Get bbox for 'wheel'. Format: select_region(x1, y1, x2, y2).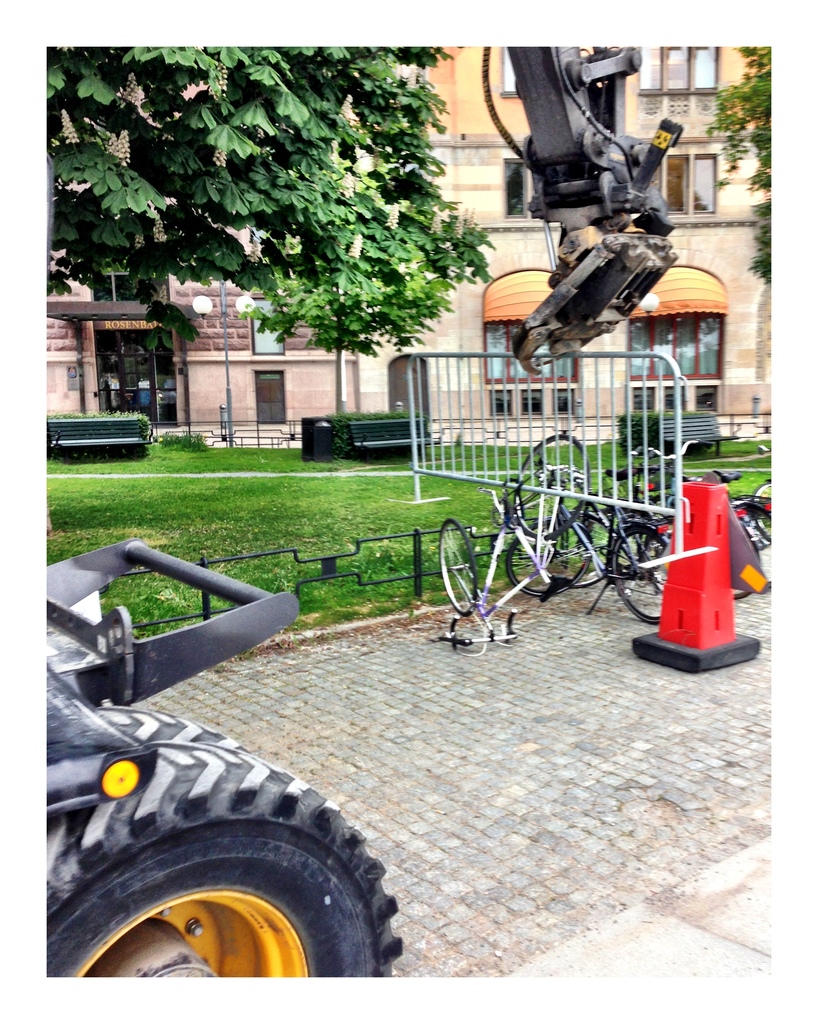
select_region(506, 515, 571, 605).
